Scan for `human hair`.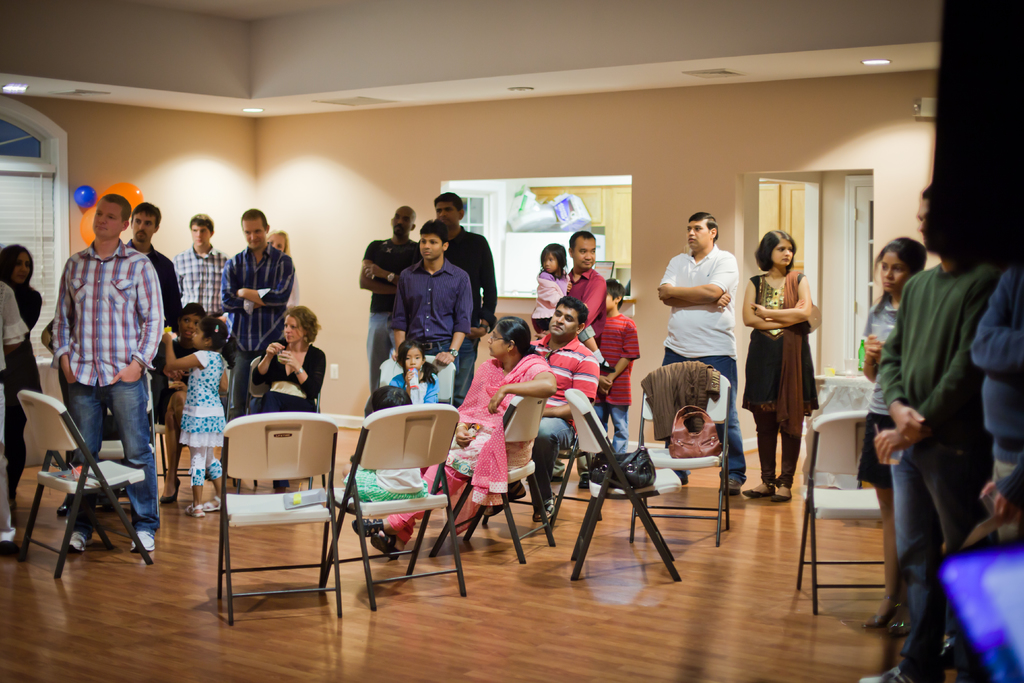
Scan result: (131, 202, 165, 229).
